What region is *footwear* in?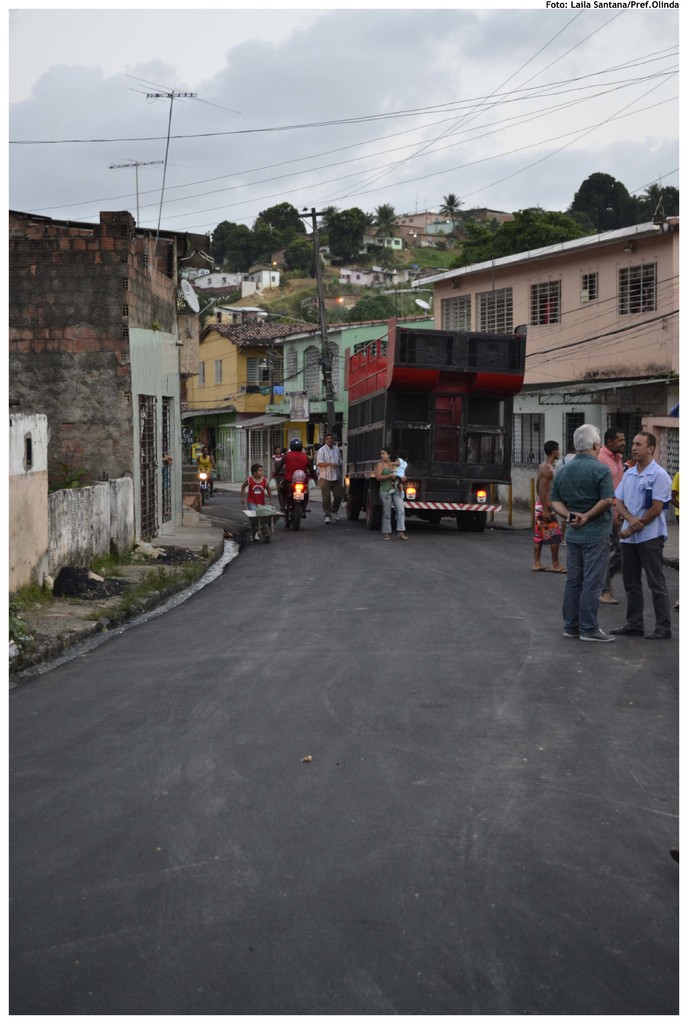
Rect(575, 627, 618, 641).
